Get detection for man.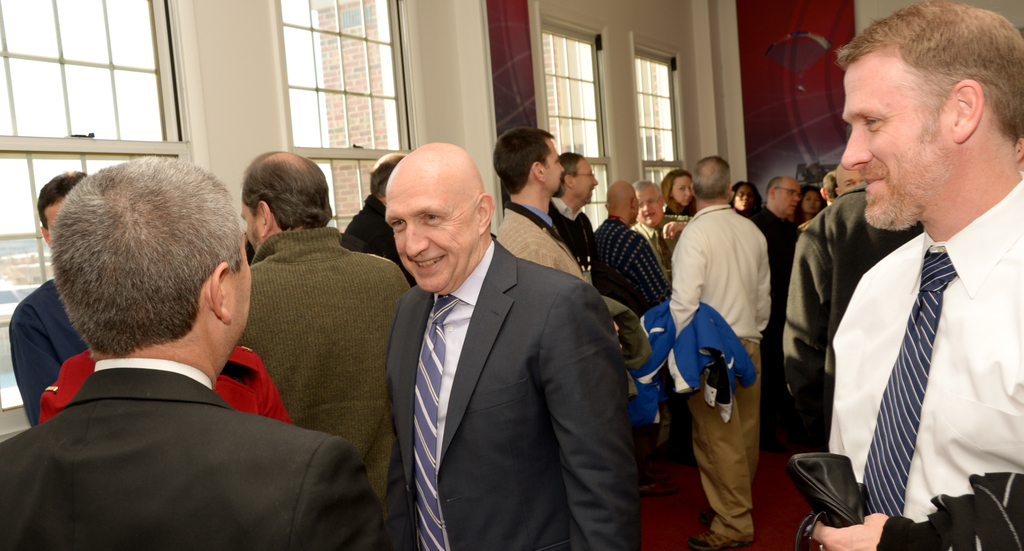
Detection: box(636, 177, 776, 550).
